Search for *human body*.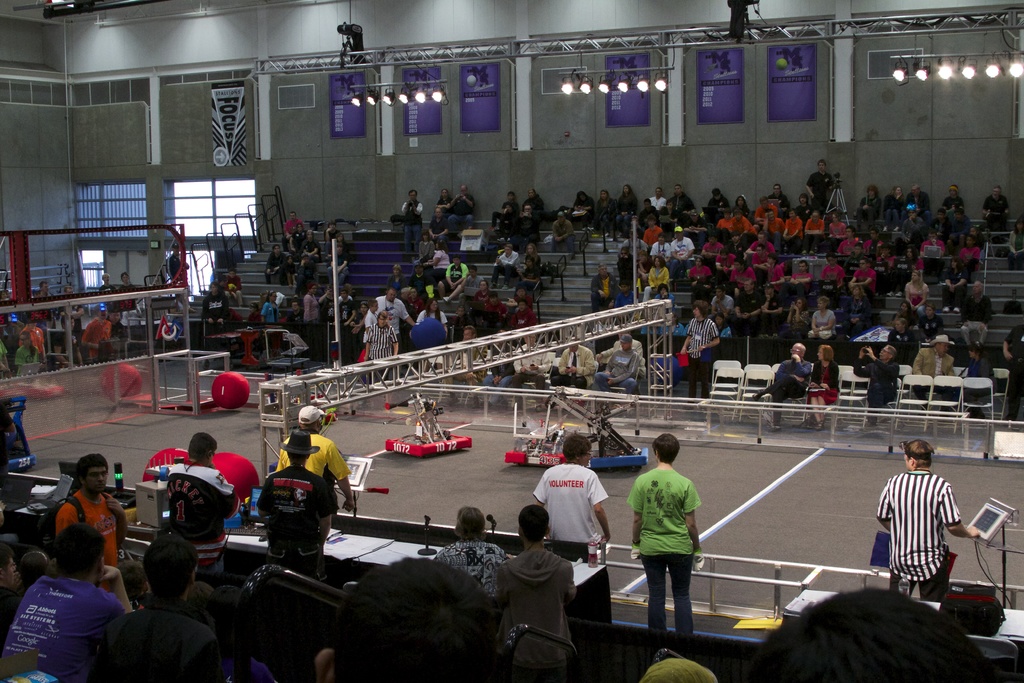
Found at 902:267:930:310.
